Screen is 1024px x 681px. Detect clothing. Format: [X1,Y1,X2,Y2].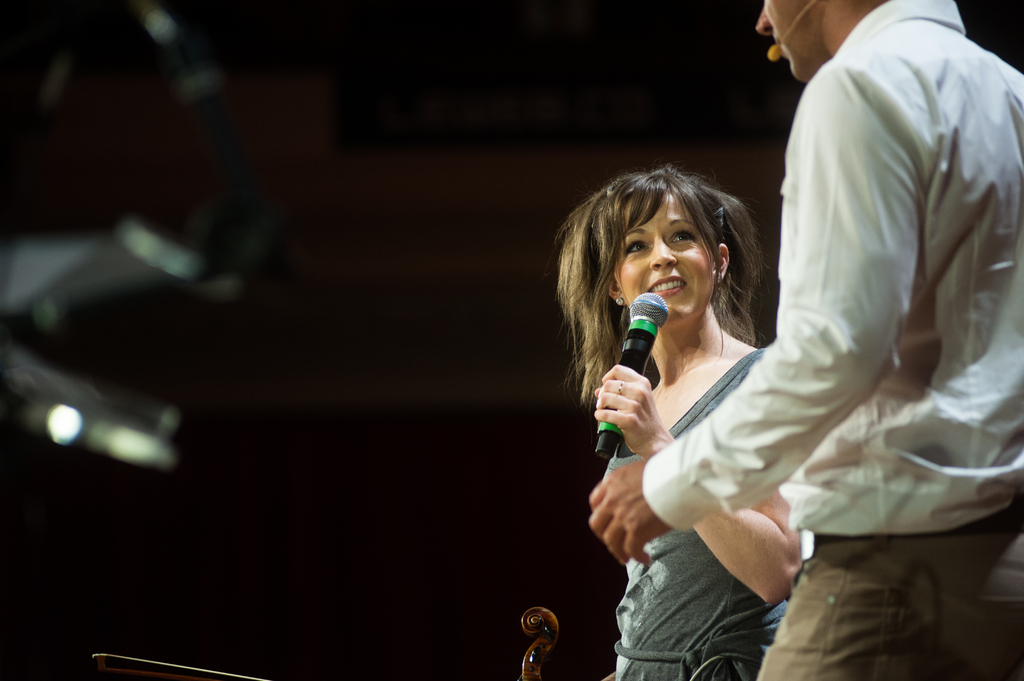
[611,351,790,680].
